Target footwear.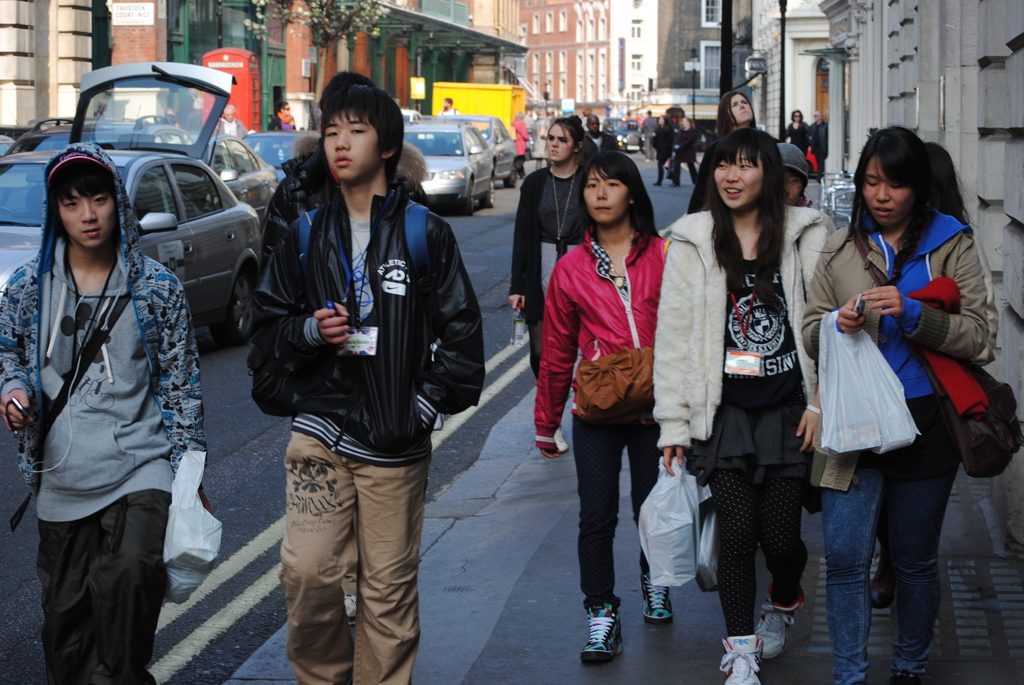
Target region: (577,602,631,675).
